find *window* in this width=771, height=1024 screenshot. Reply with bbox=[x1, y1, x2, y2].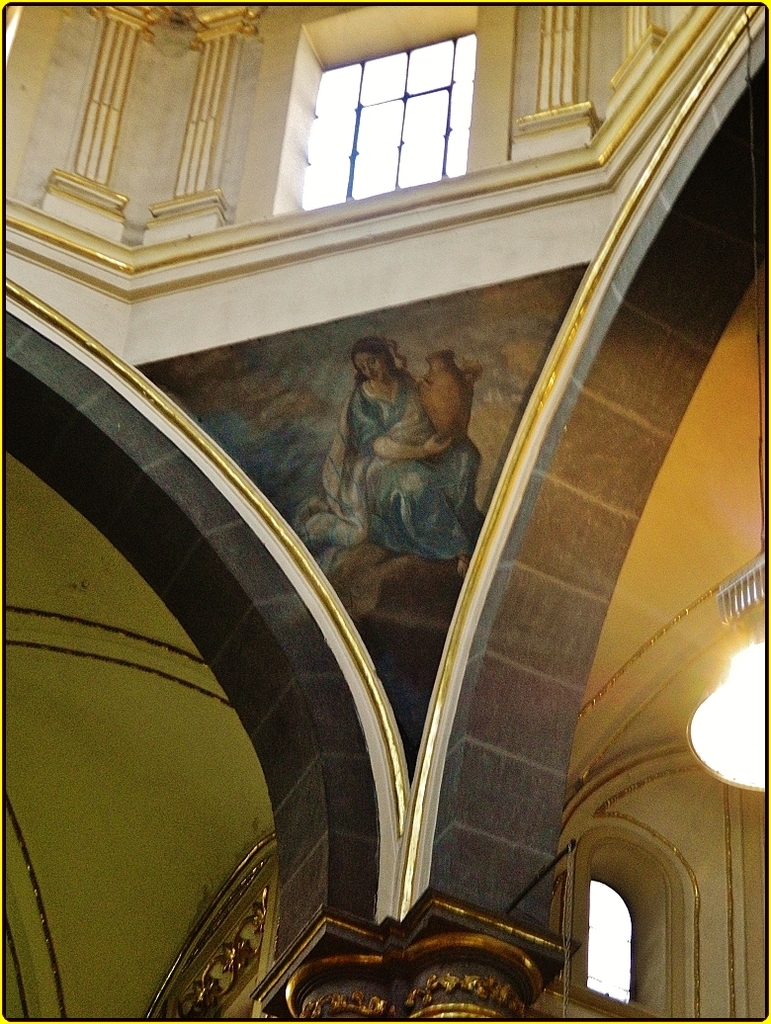
bbox=[233, 0, 512, 223].
